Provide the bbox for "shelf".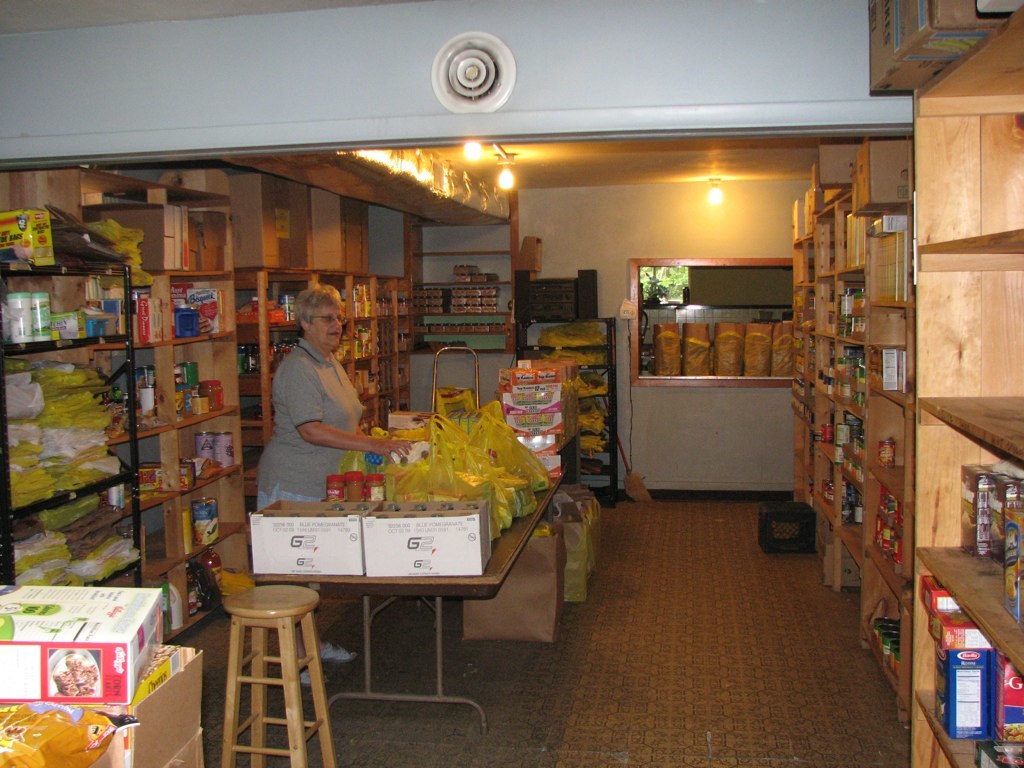
538 316 611 499.
